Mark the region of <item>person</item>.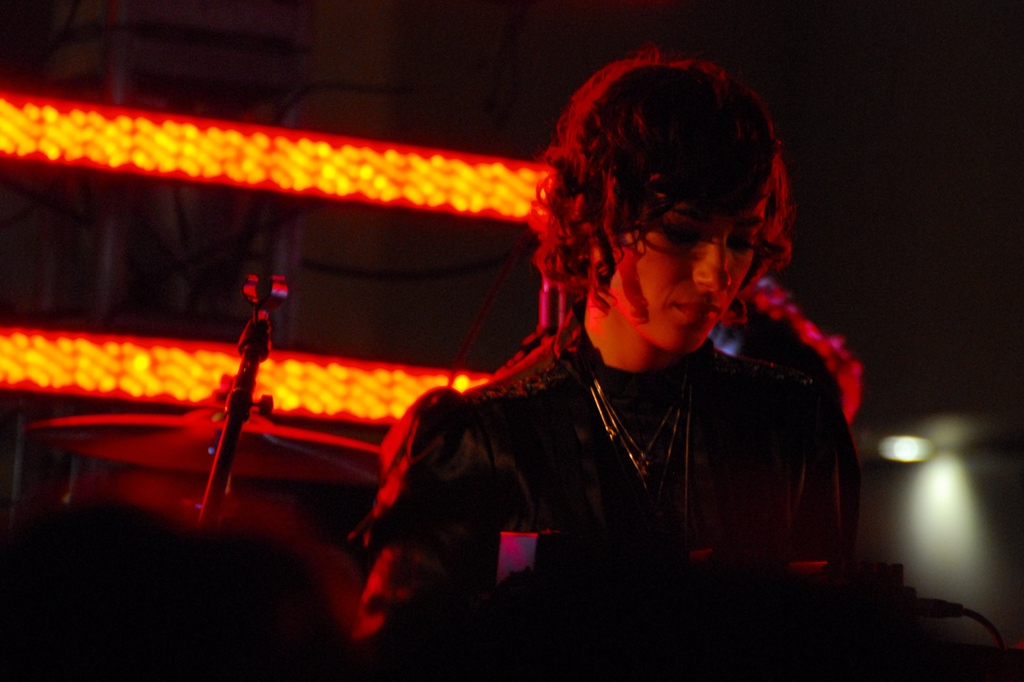
Region: [left=358, top=60, right=877, bottom=651].
